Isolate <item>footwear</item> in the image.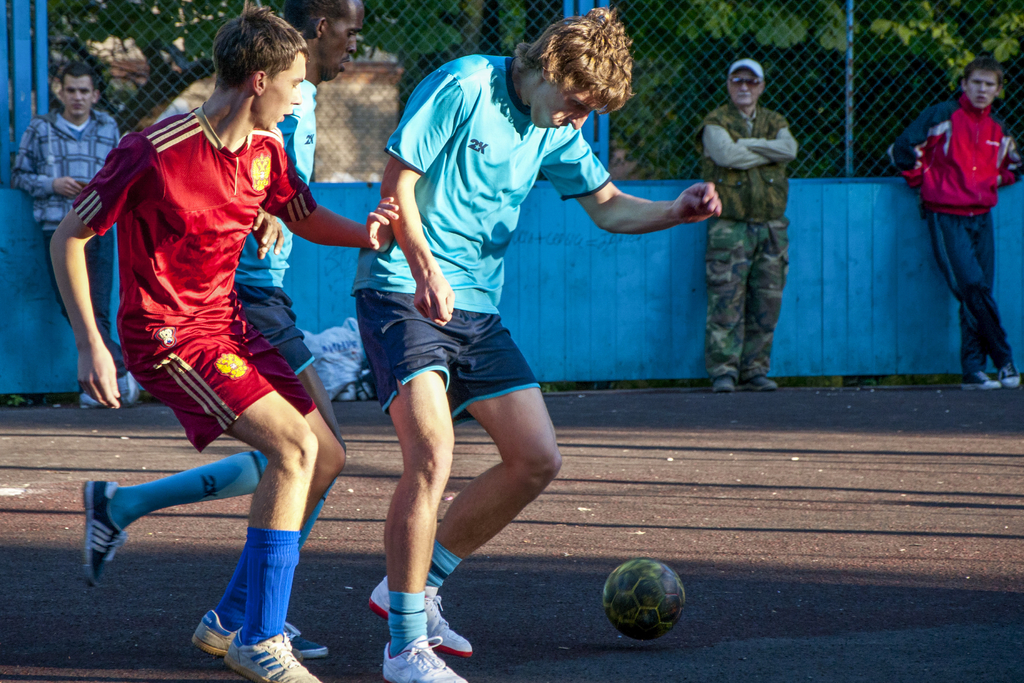
Isolated region: (left=711, top=375, right=735, bottom=391).
